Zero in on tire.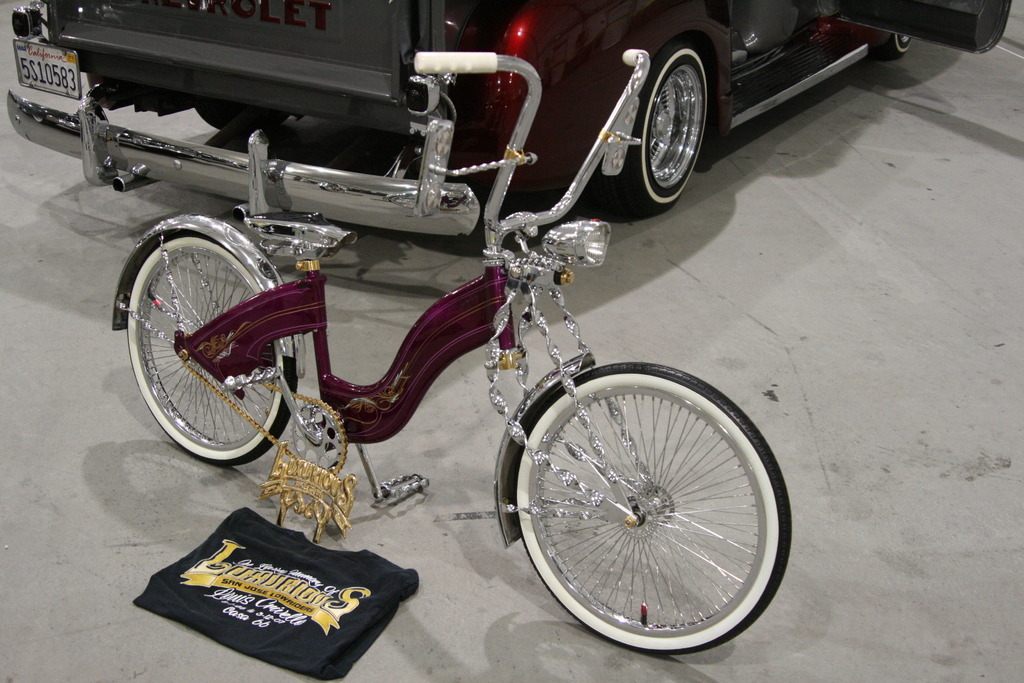
Zeroed in: [x1=873, y1=33, x2=916, y2=59].
